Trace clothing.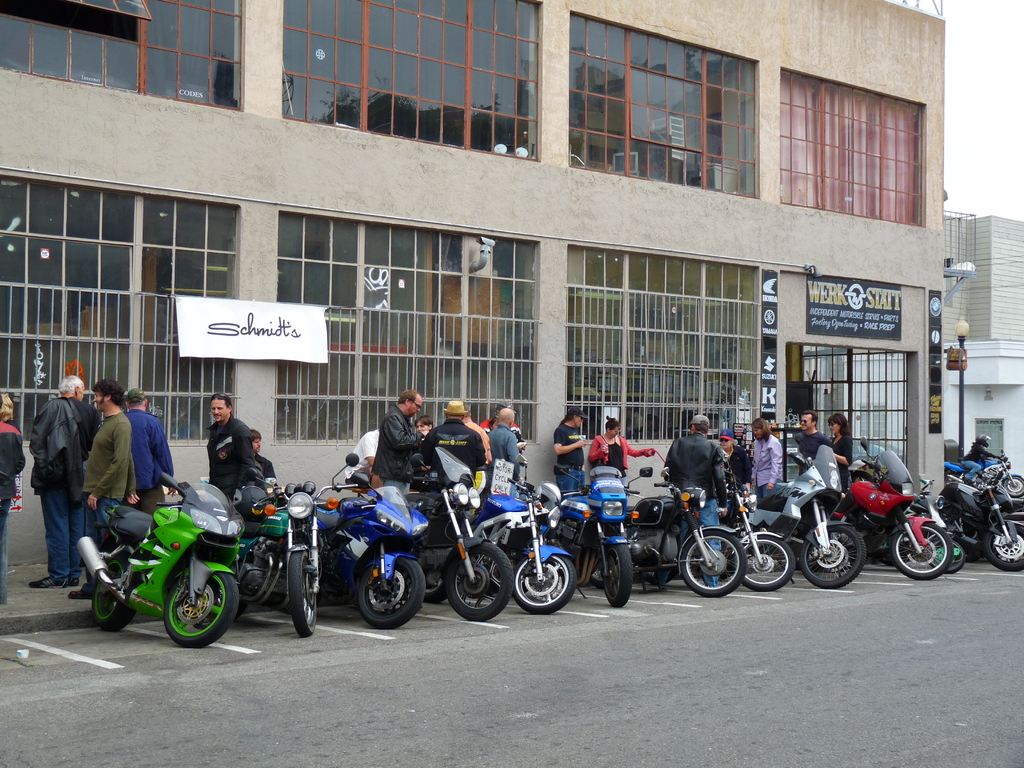
Traced to [422,419,489,476].
